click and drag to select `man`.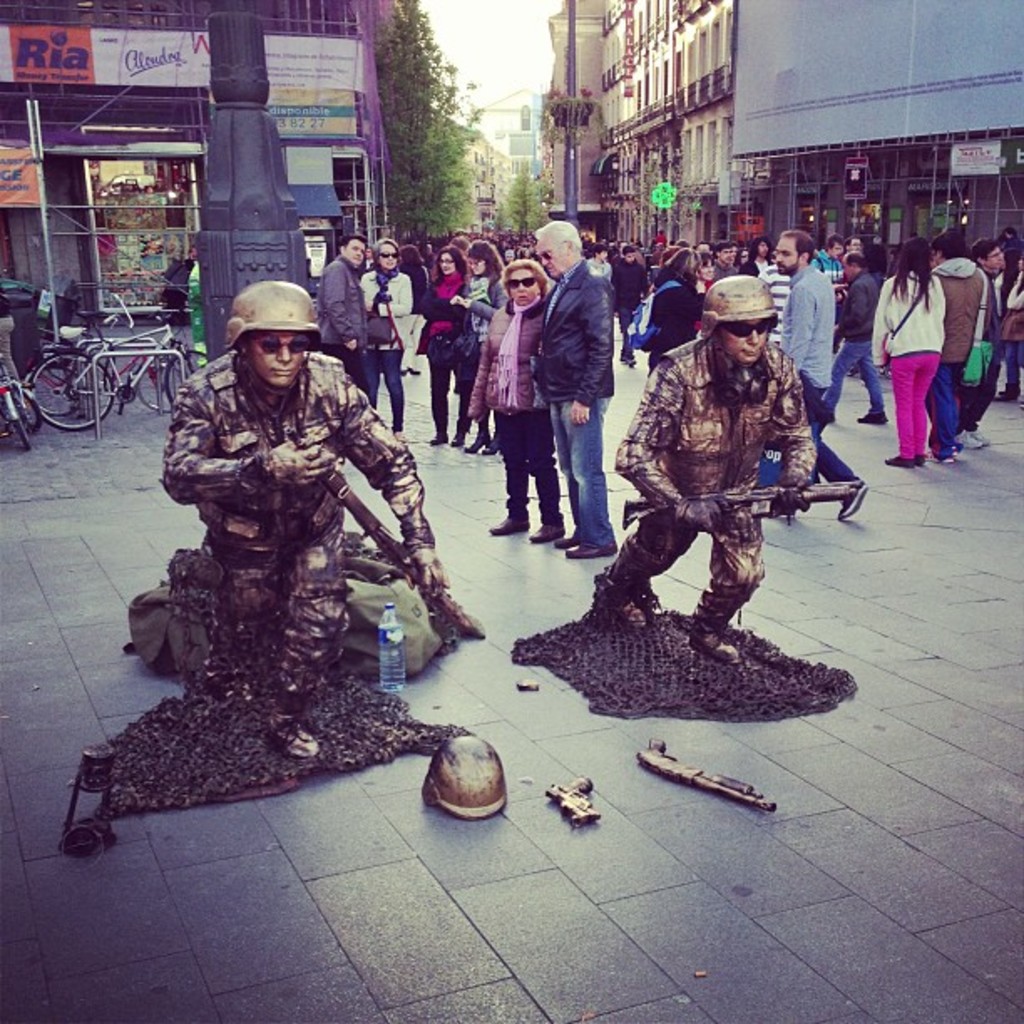
Selection: BBox(711, 241, 738, 283).
